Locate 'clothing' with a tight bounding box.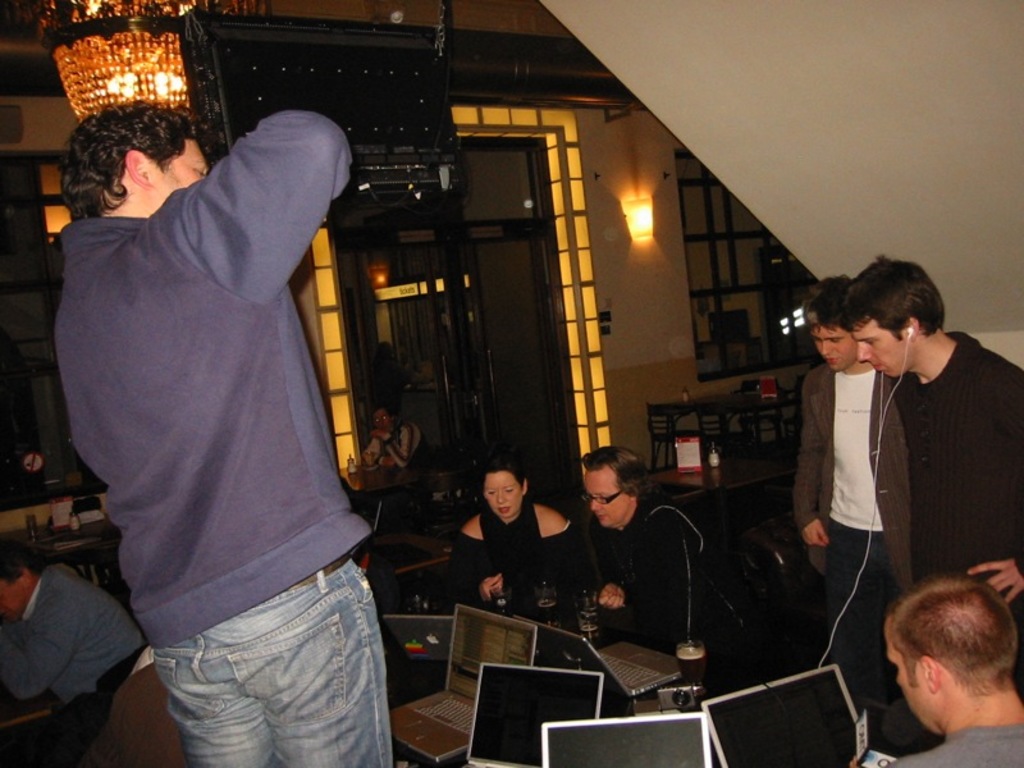
{"x1": 447, "y1": 499, "x2": 576, "y2": 603}.
